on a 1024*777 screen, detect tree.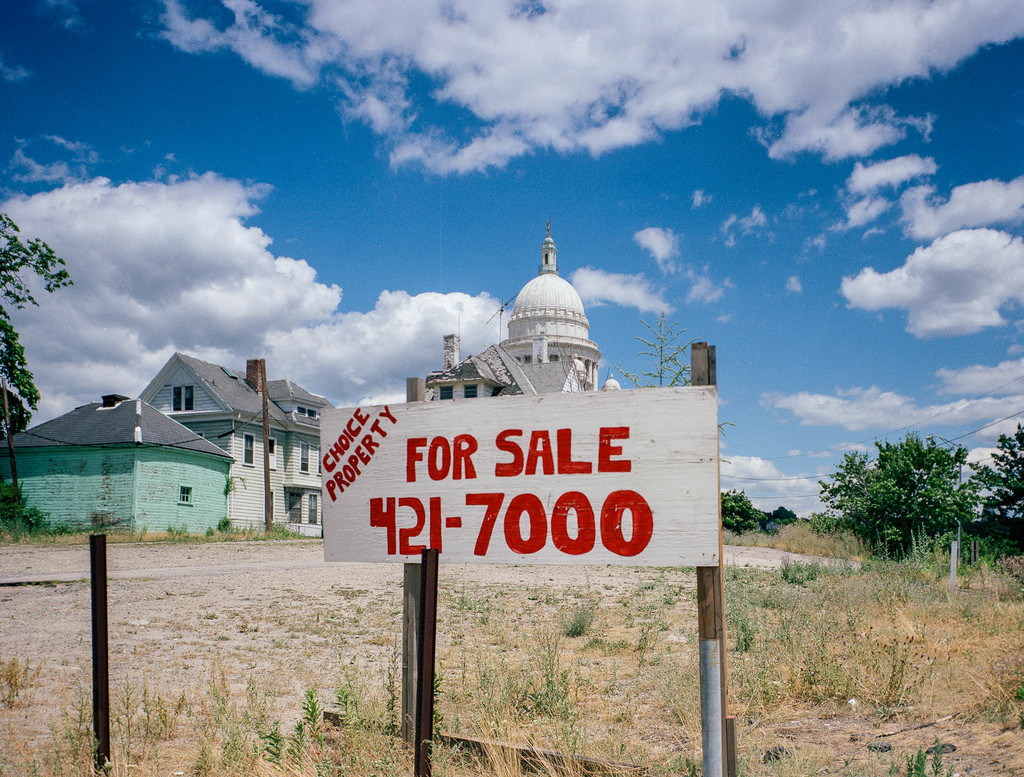
806, 418, 977, 565.
